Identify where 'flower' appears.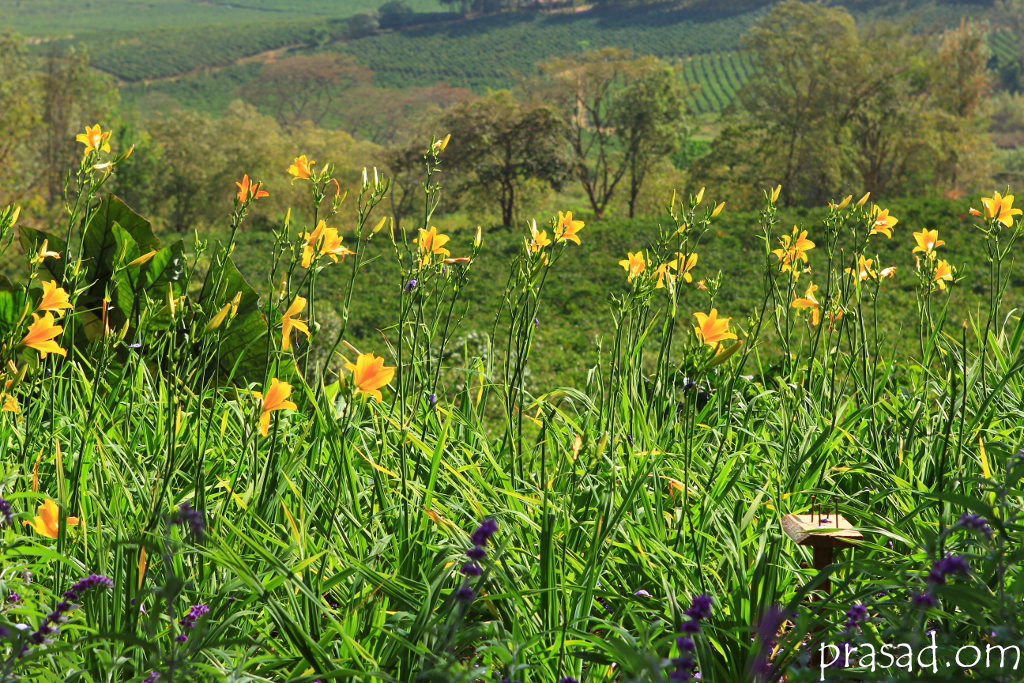
Appears at locate(175, 608, 207, 645).
